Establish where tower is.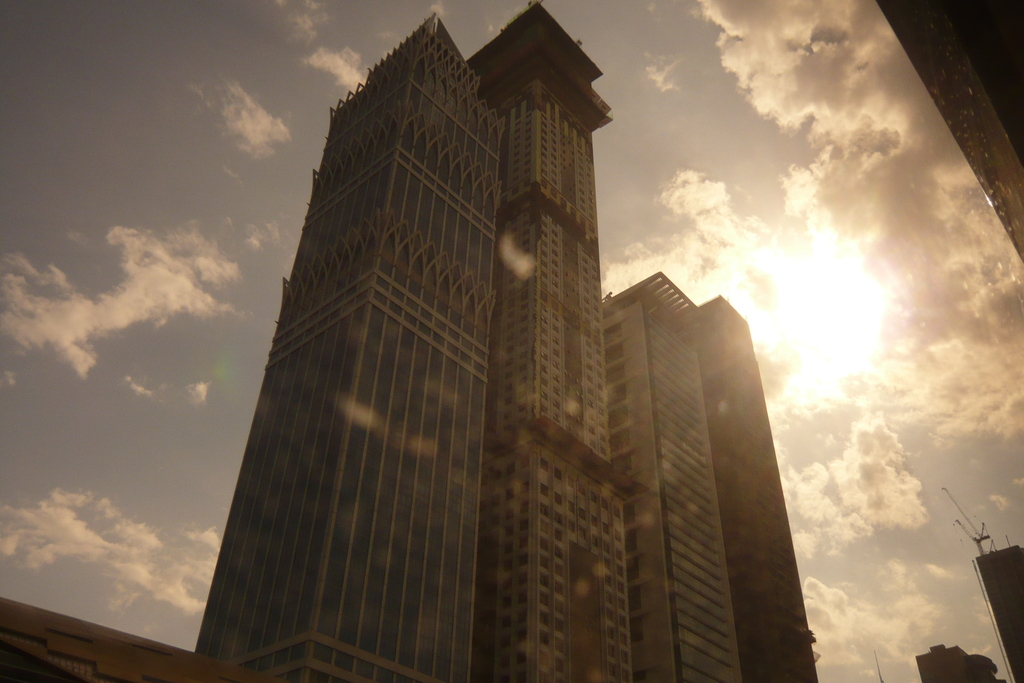
Established at BBox(185, 0, 625, 682).
